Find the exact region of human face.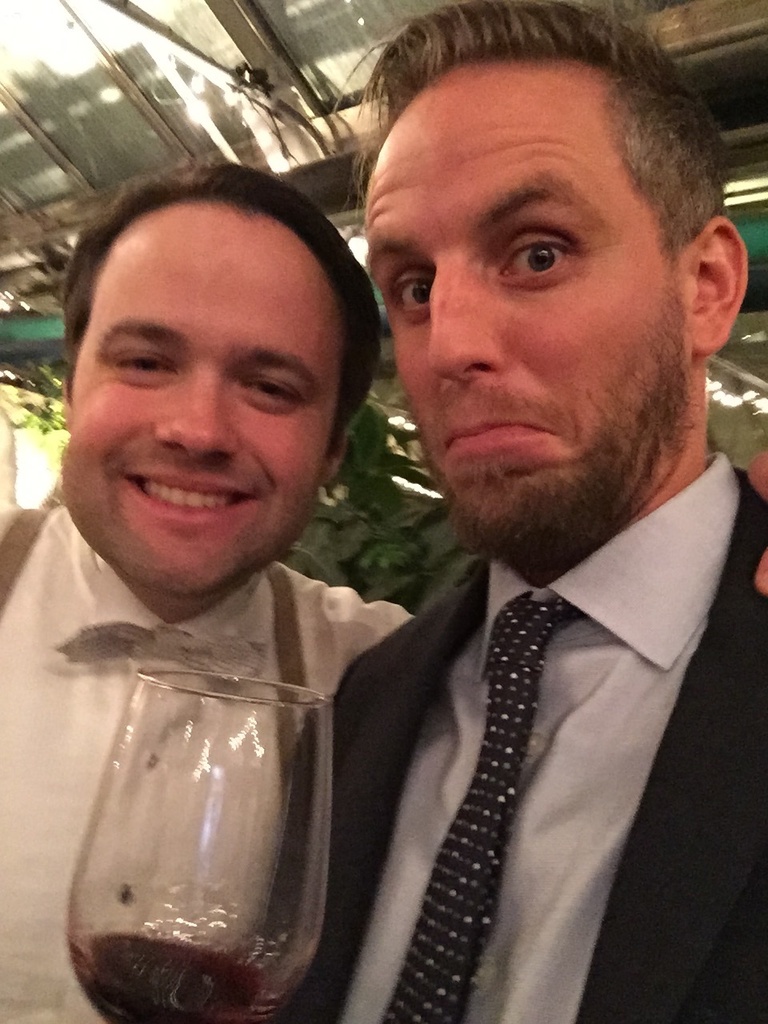
Exact region: rect(361, 58, 688, 568).
